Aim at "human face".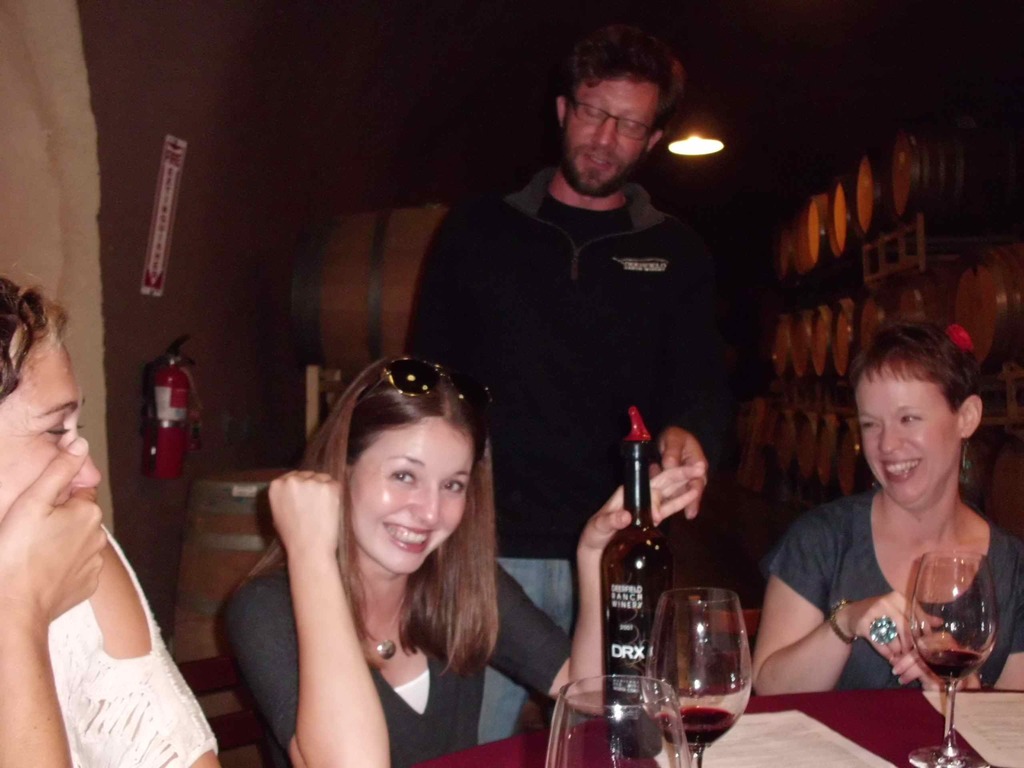
Aimed at 572/79/657/195.
